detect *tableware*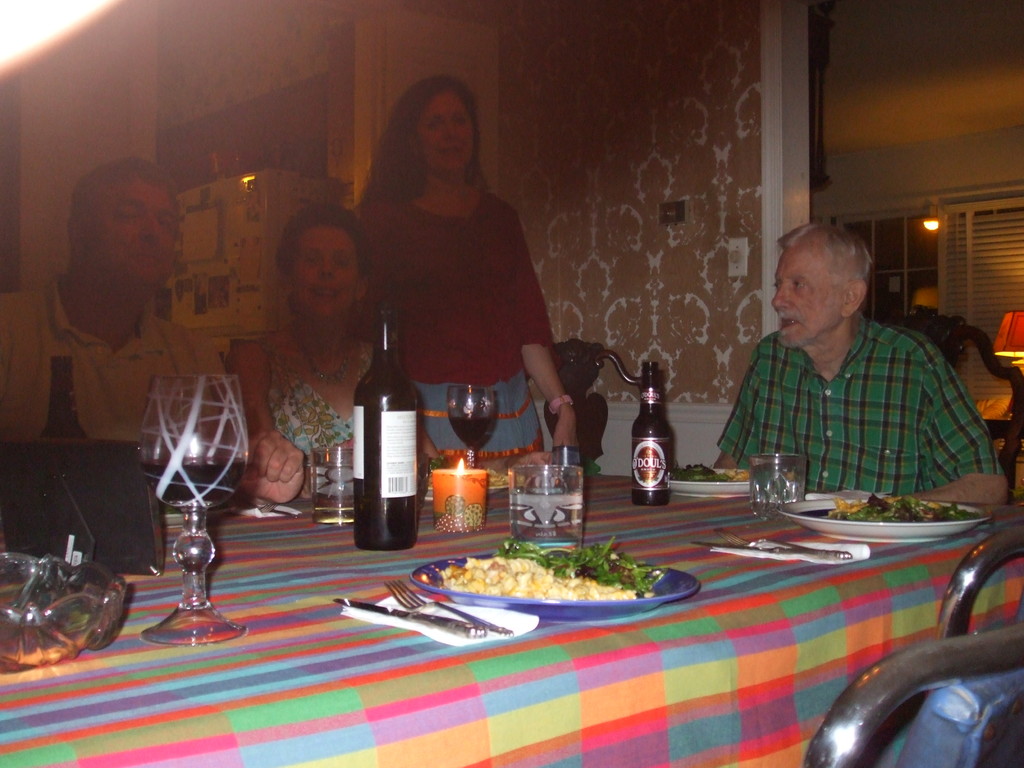
[307, 444, 356, 525]
